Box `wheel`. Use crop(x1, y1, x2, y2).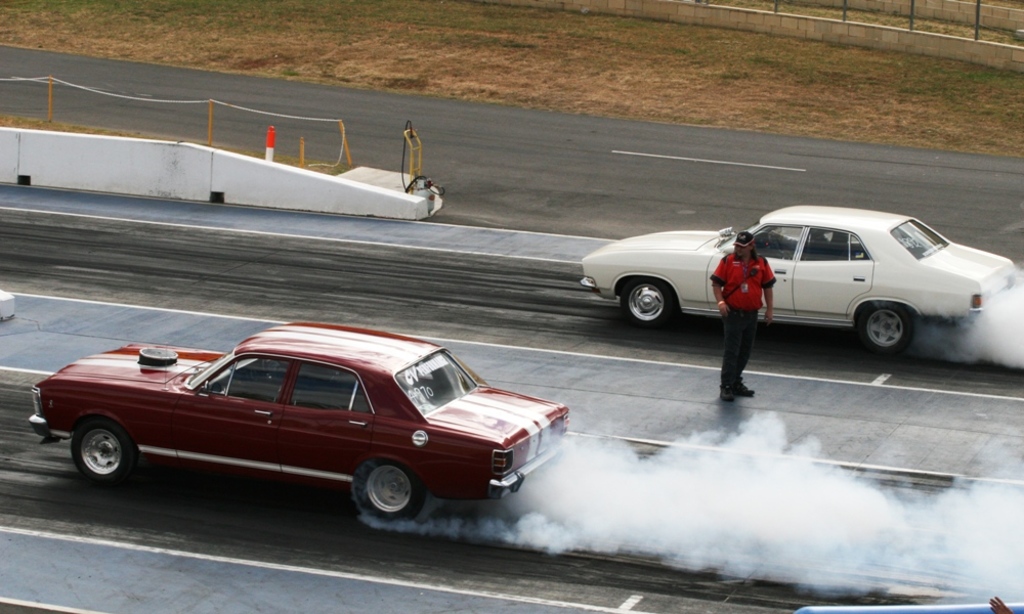
crop(854, 305, 914, 359).
